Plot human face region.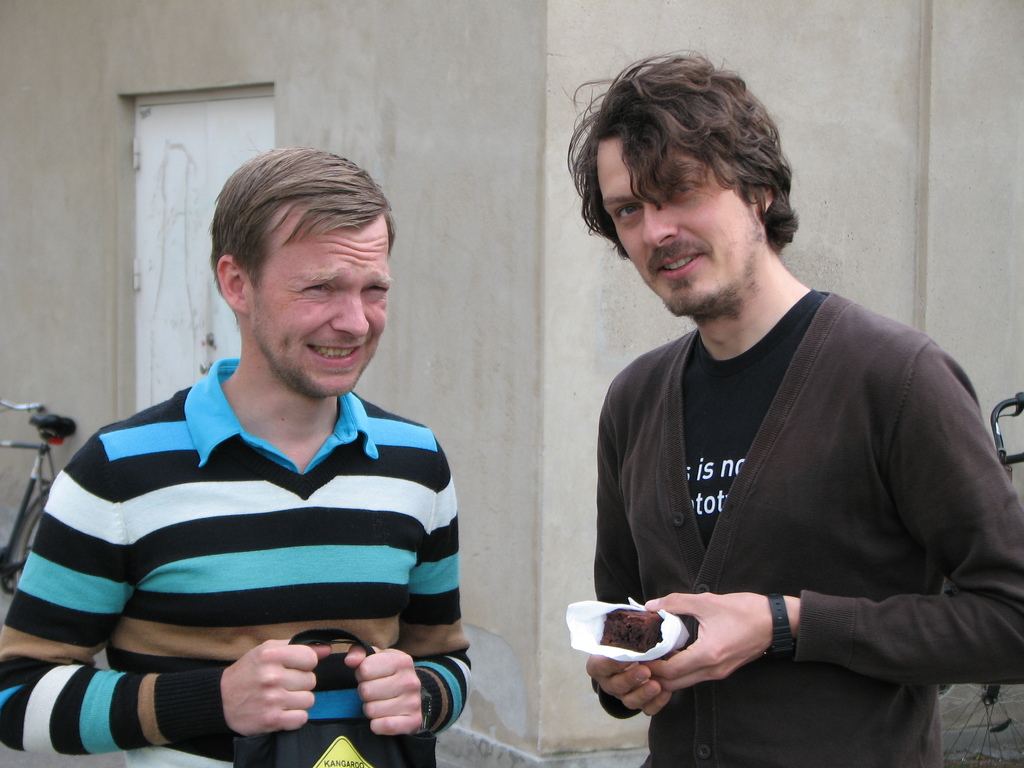
Plotted at (598,138,761,317).
